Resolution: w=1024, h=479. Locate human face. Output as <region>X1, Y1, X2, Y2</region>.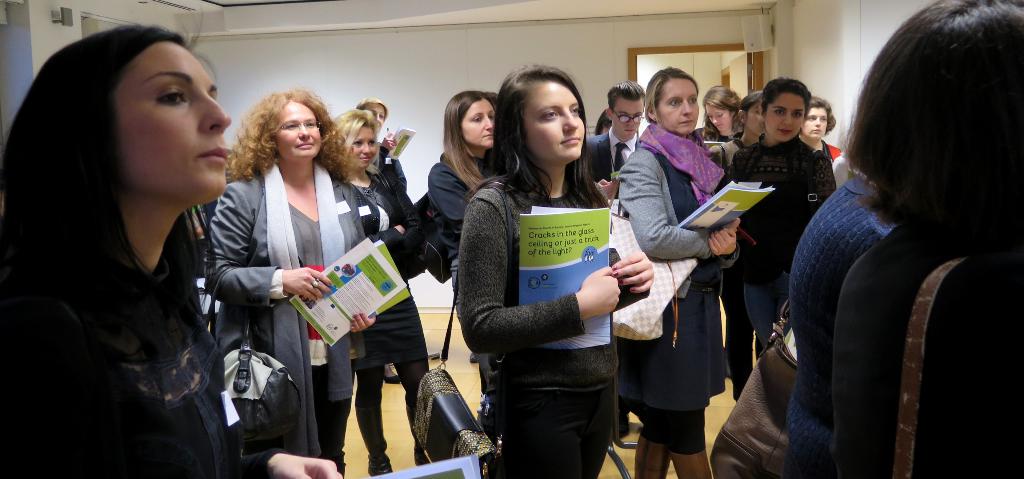
<region>764, 85, 808, 138</region>.
